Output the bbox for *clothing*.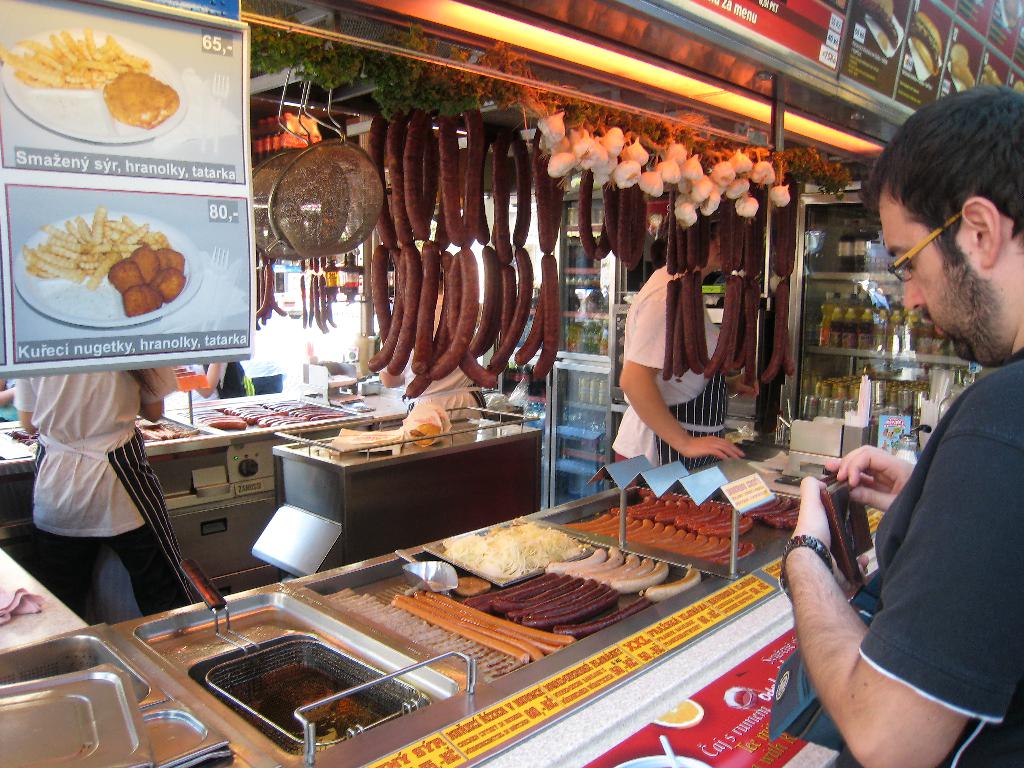
(856, 346, 1023, 767).
